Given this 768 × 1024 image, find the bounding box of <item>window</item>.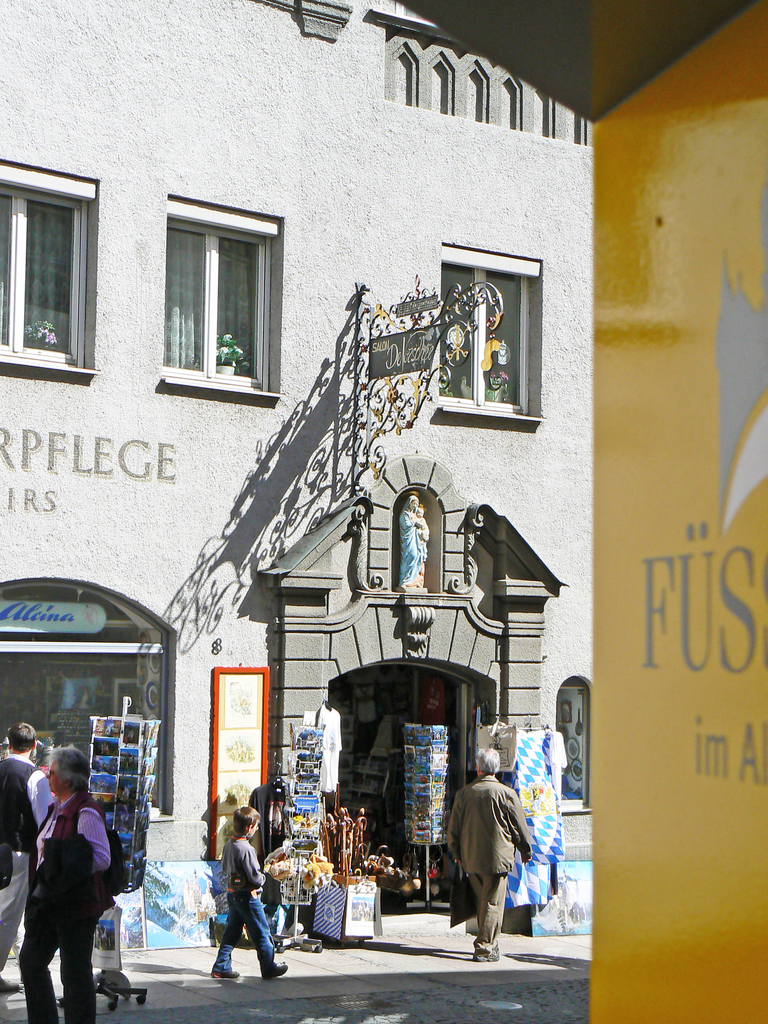
0, 577, 161, 810.
